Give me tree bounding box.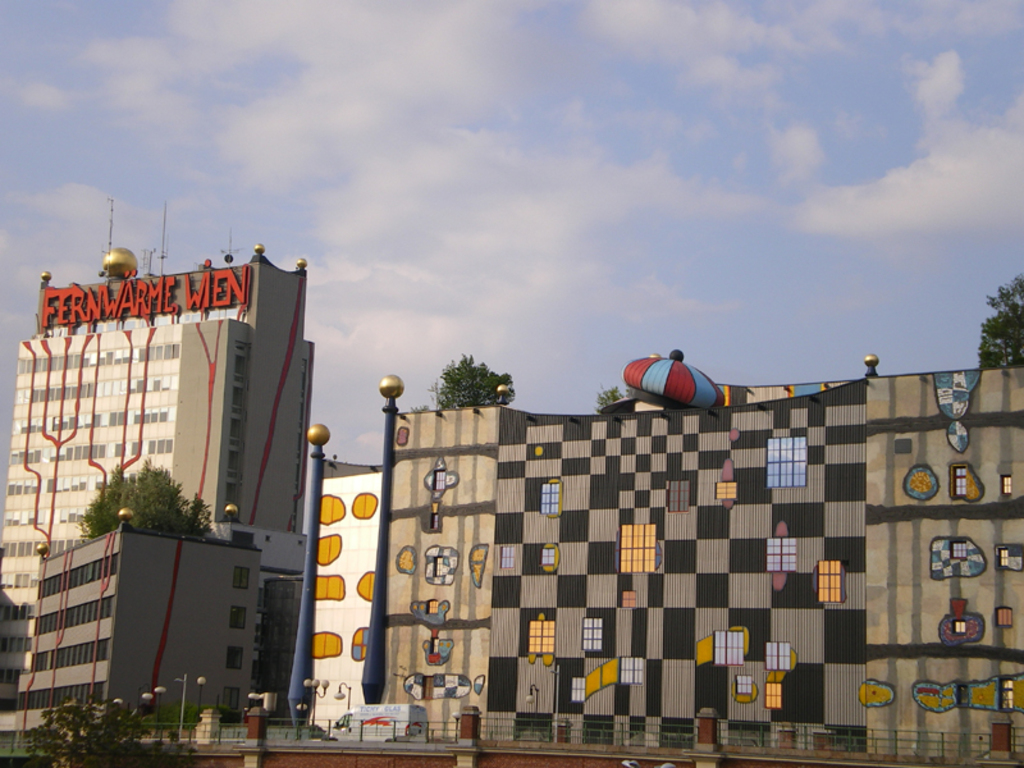
bbox=(974, 269, 1023, 369).
